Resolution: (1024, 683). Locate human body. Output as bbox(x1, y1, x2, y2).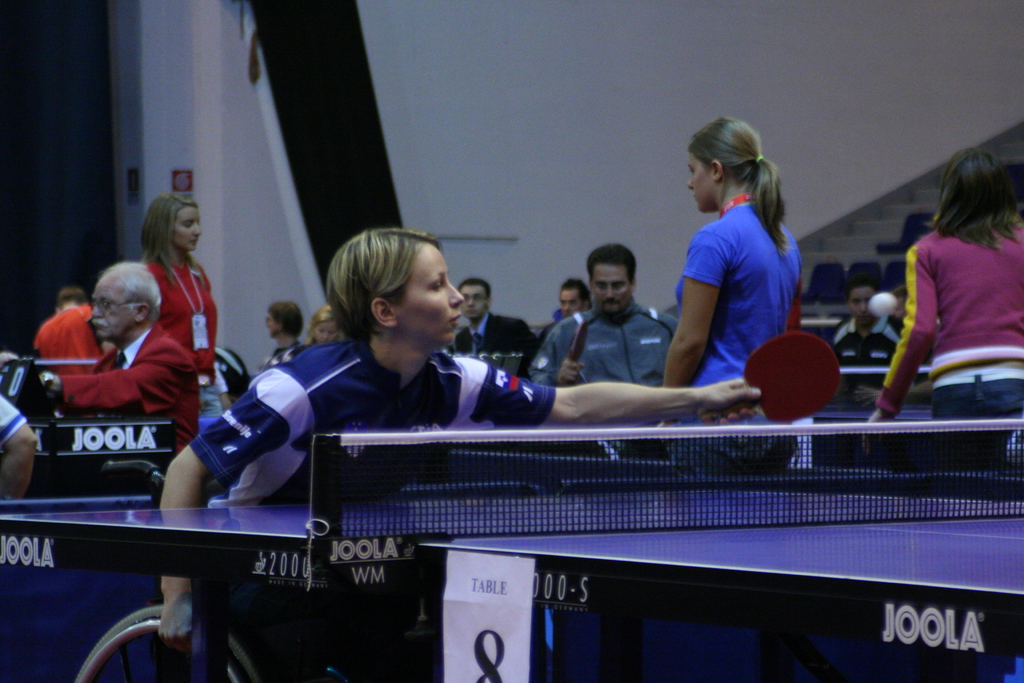
bbox(860, 143, 1023, 420).
